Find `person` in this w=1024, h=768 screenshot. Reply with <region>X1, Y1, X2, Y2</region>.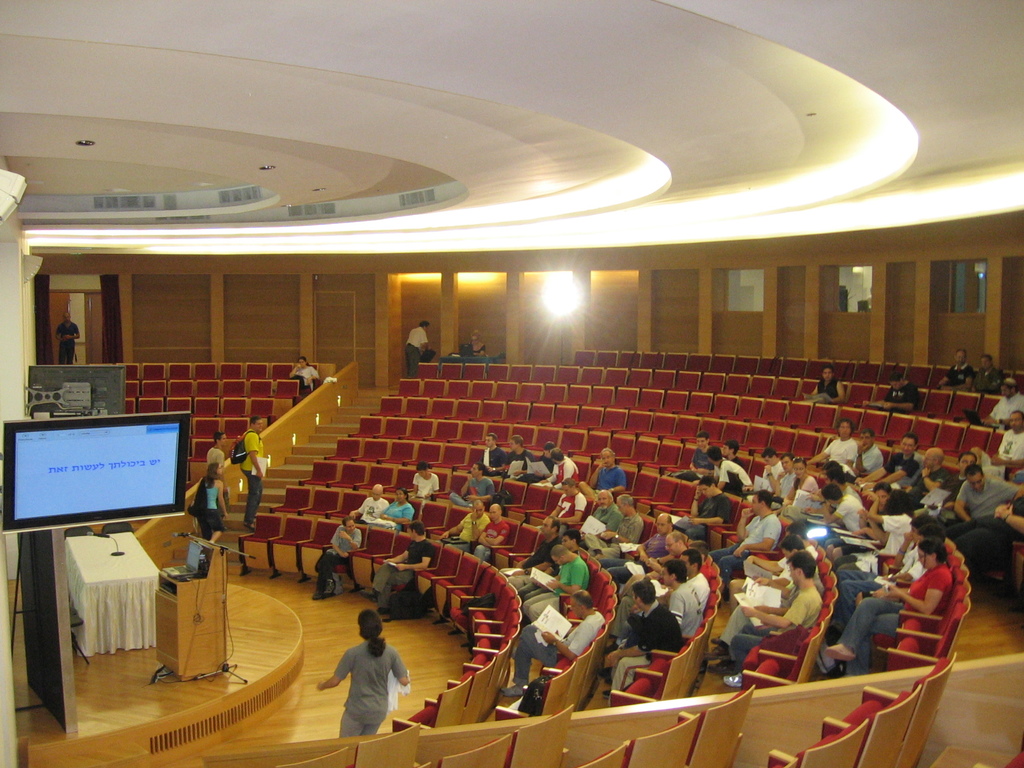
<region>936, 347, 973, 392</region>.
